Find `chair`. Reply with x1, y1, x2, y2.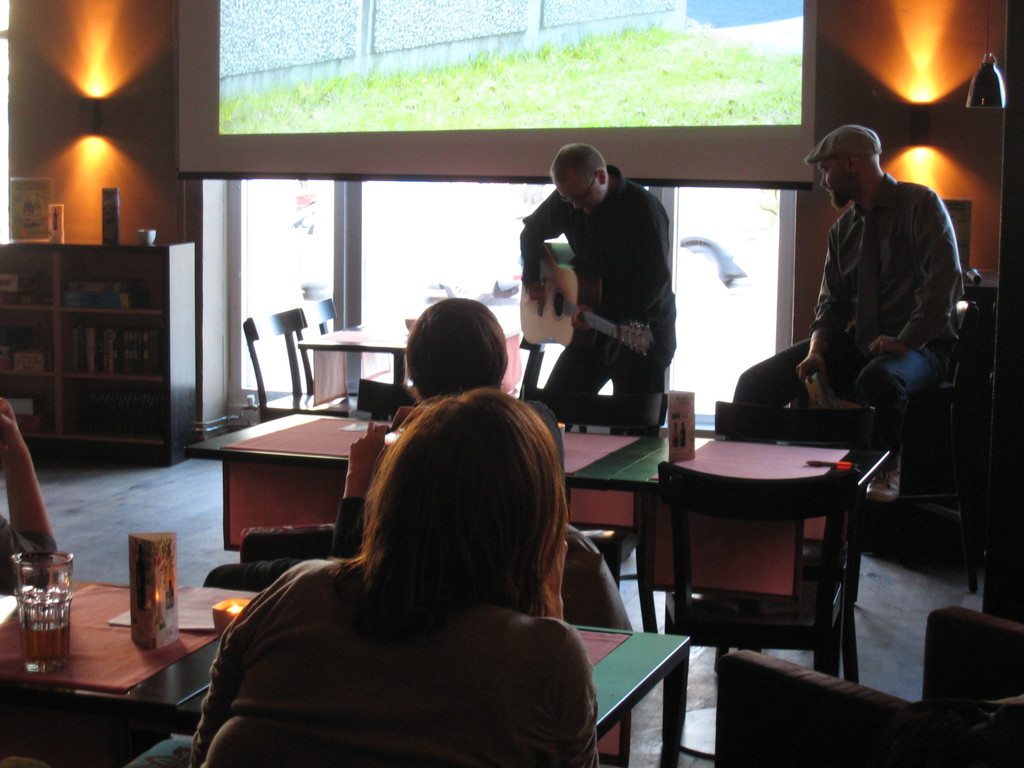
296, 294, 373, 413.
